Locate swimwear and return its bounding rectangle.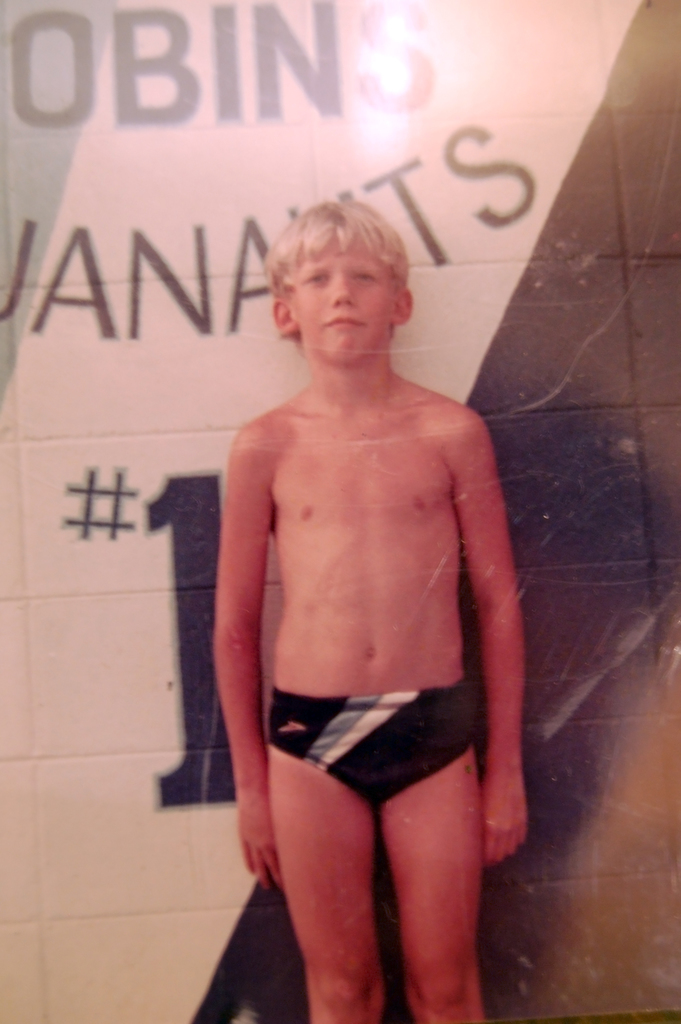
bbox=(262, 669, 487, 832).
